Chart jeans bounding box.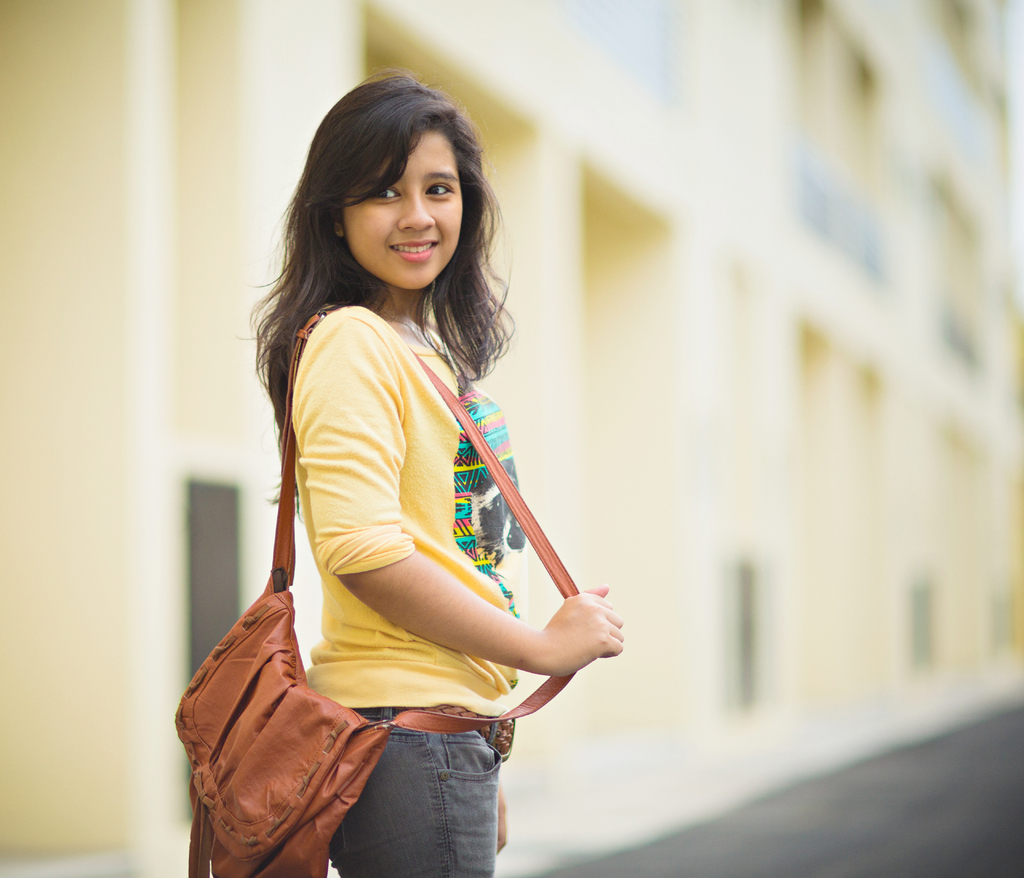
Charted: bbox(325, 707, 520, 877).
